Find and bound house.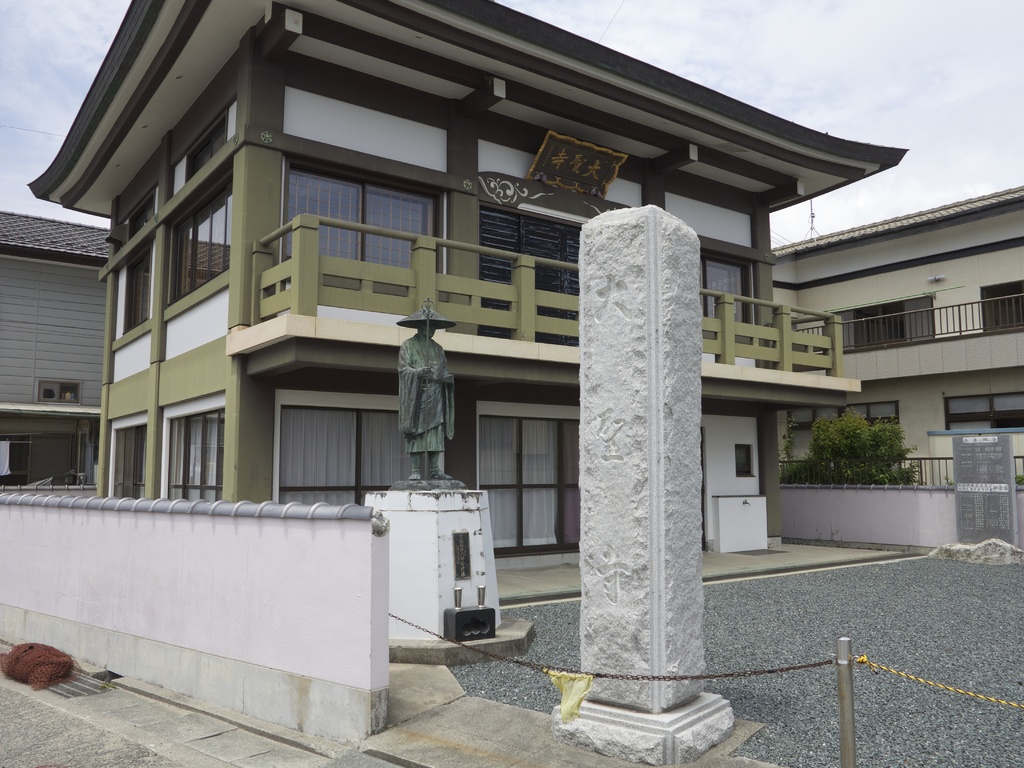
Bound: (0, 198, 137, 509).
